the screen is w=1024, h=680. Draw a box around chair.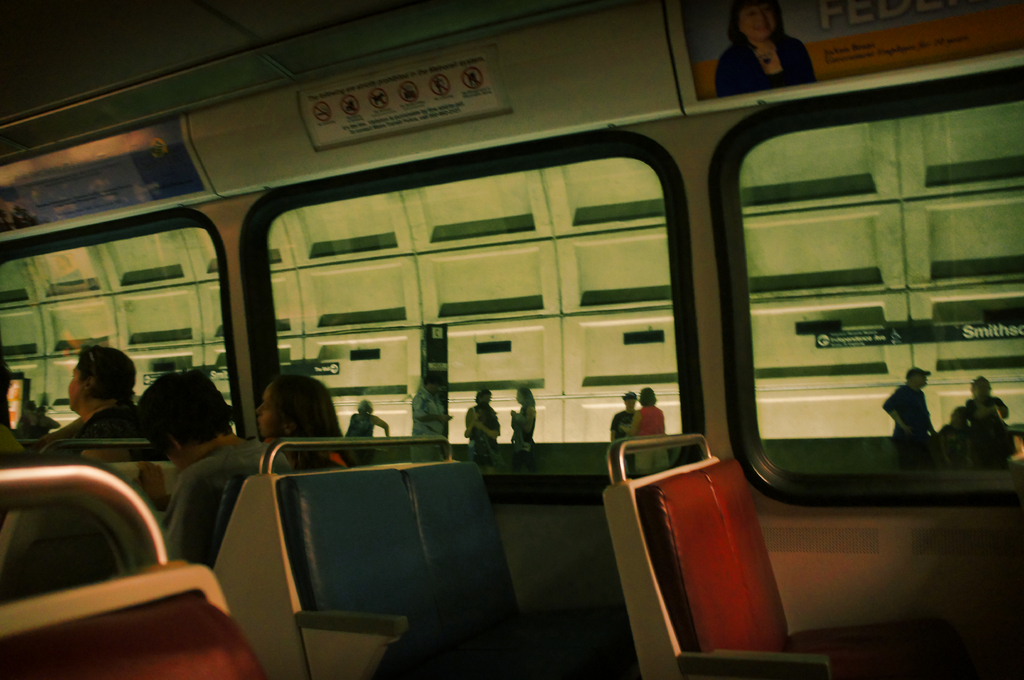
0:464:257:679.
